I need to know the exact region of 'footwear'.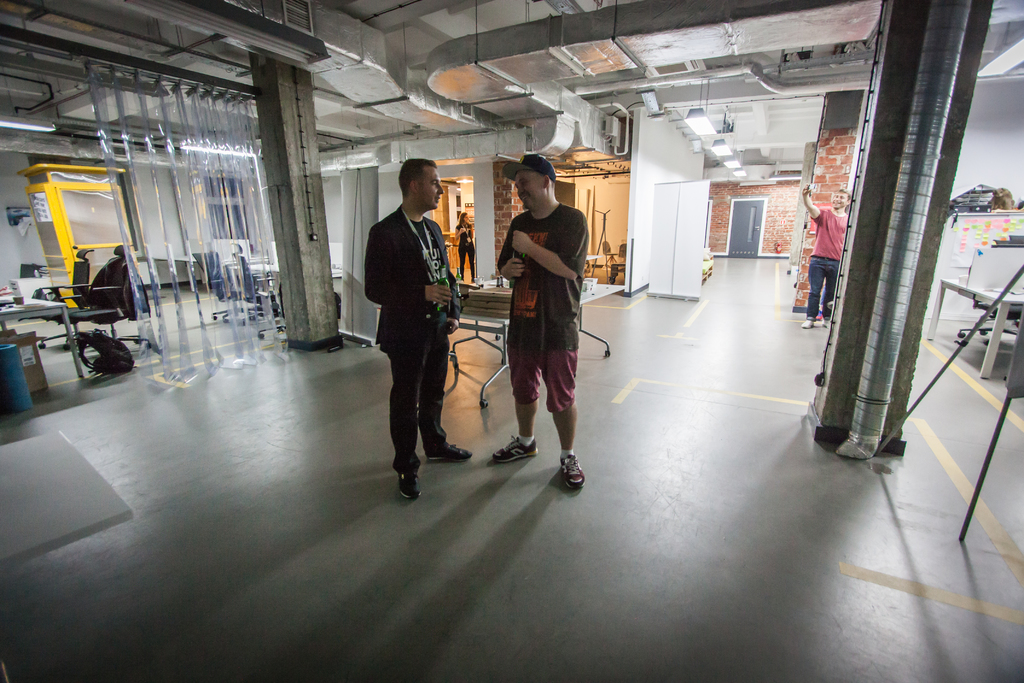
Region: locate(491, 435, 541, 464).
